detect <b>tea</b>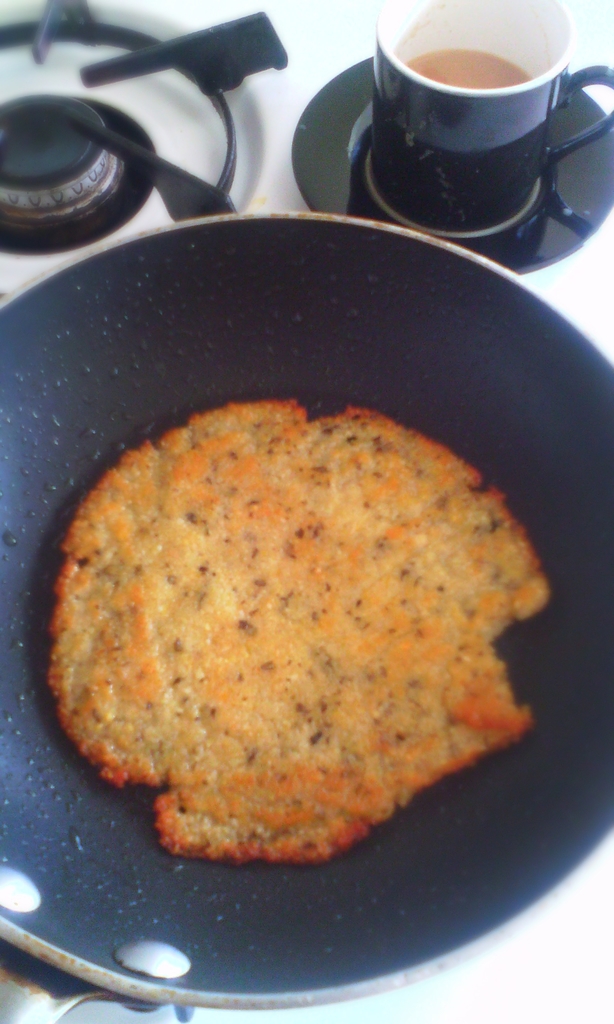
rect(402, 45, 531, 88)
